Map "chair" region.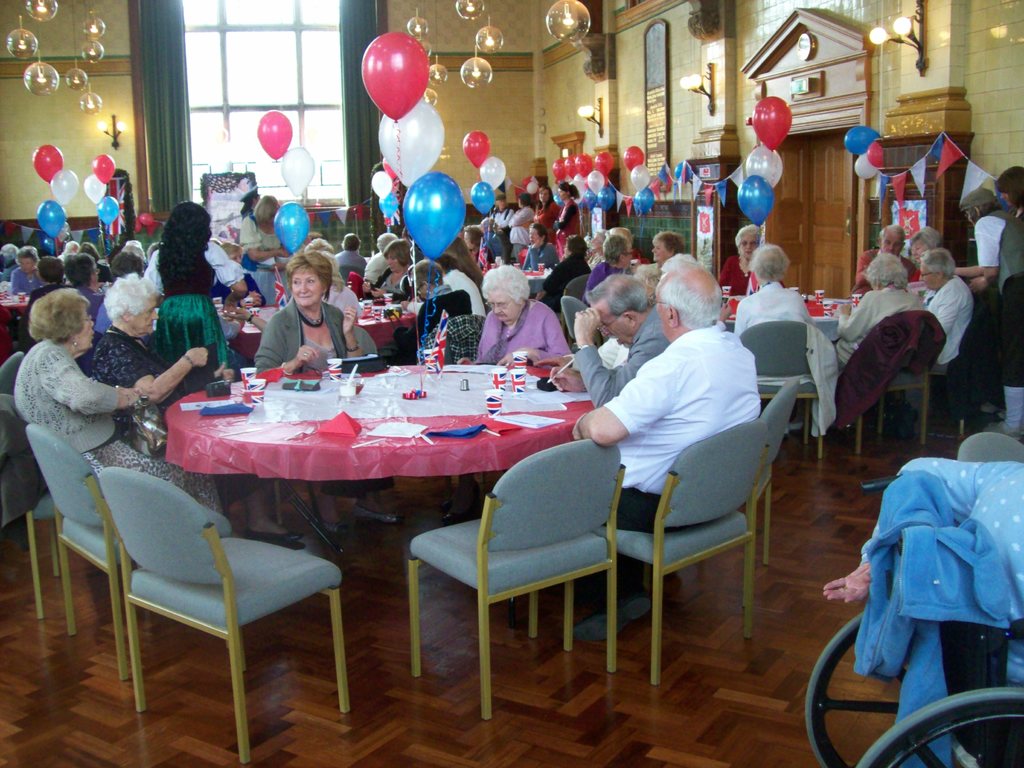
Mapped to select_region(725, 375, 803, 563).
